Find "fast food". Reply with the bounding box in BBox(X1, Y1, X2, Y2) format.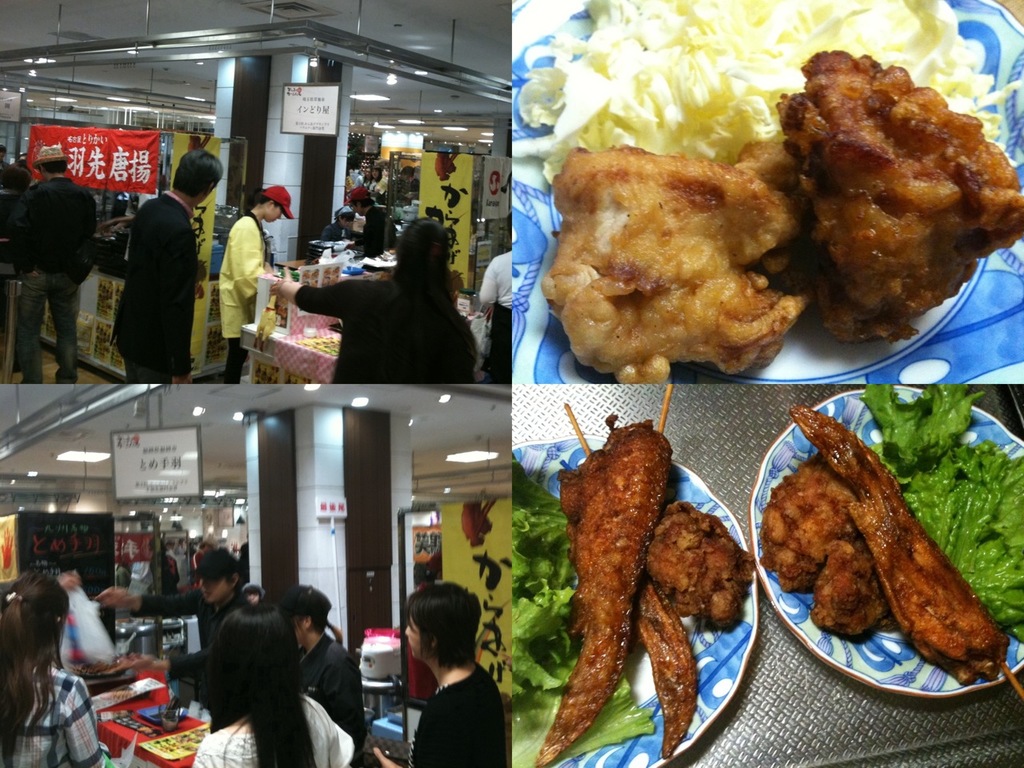
BBox(531, 419, 675, 763).
